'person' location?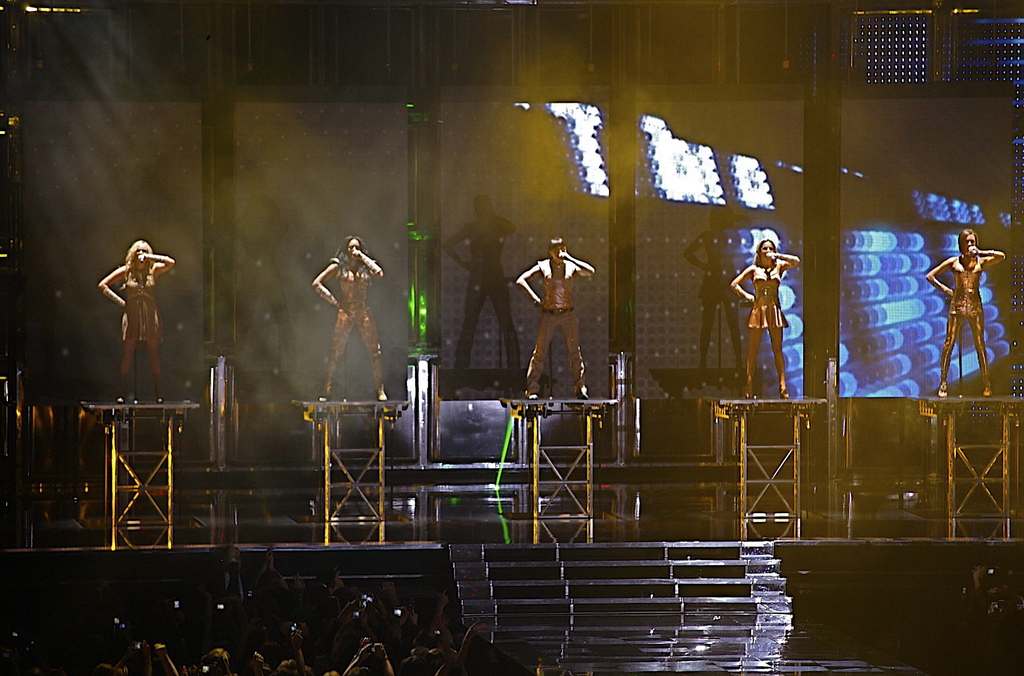
detection(732, 240, 801, 398)
